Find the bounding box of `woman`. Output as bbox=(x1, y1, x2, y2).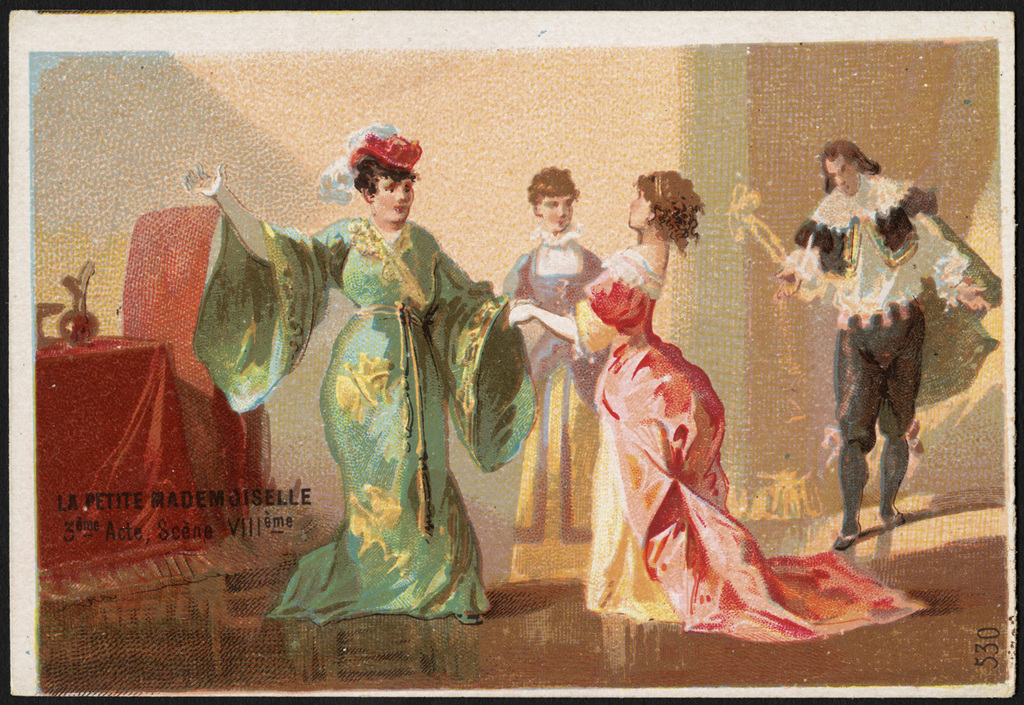
bbox=(503, 164, 930, 647).
